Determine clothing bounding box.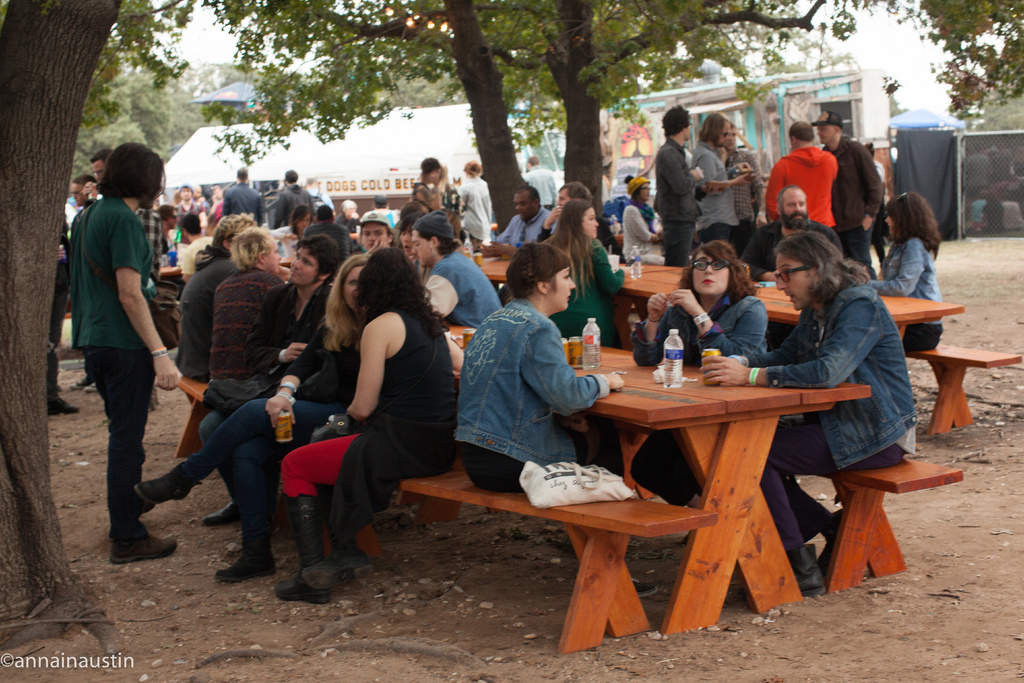
Determined: [left=650, top=139, right=724, bottom=270].
